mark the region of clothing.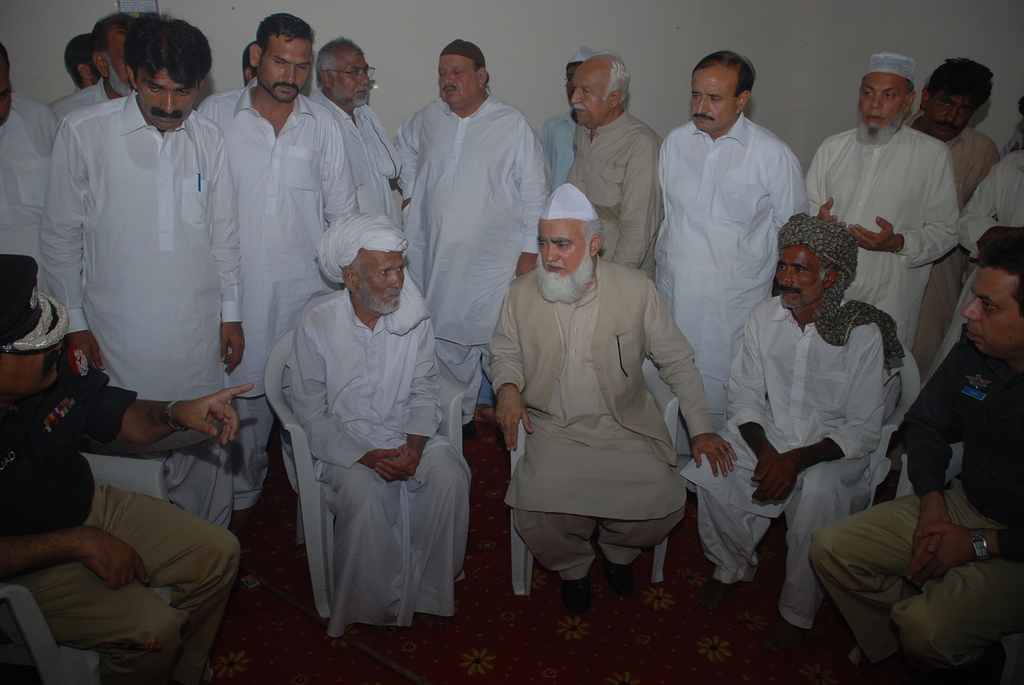
Region: bbox=[35, 86, 240, 538].
